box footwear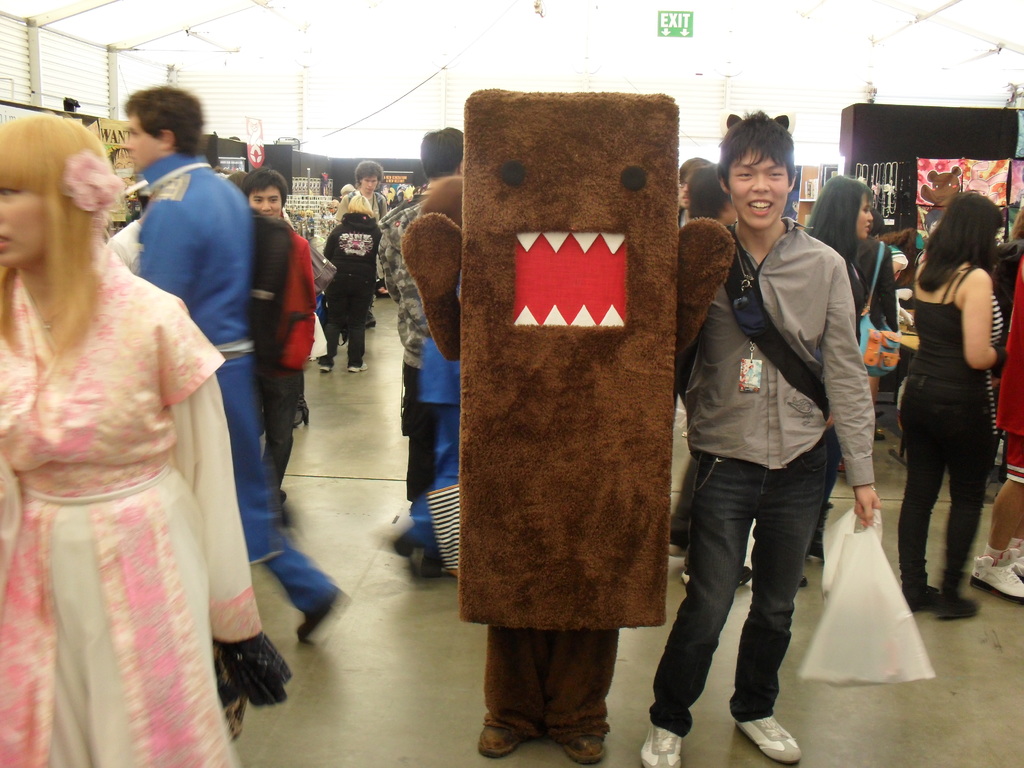
pyautogui.locateOnScreen(799, 570, 809, 589)
